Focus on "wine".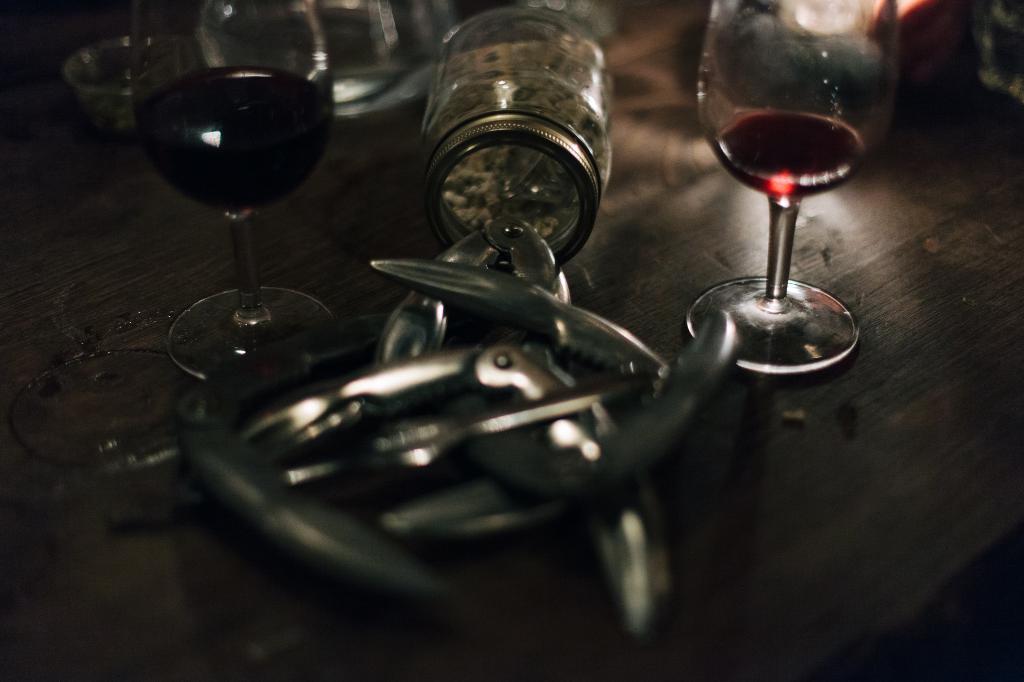
Focused at [138,63,330,213].
